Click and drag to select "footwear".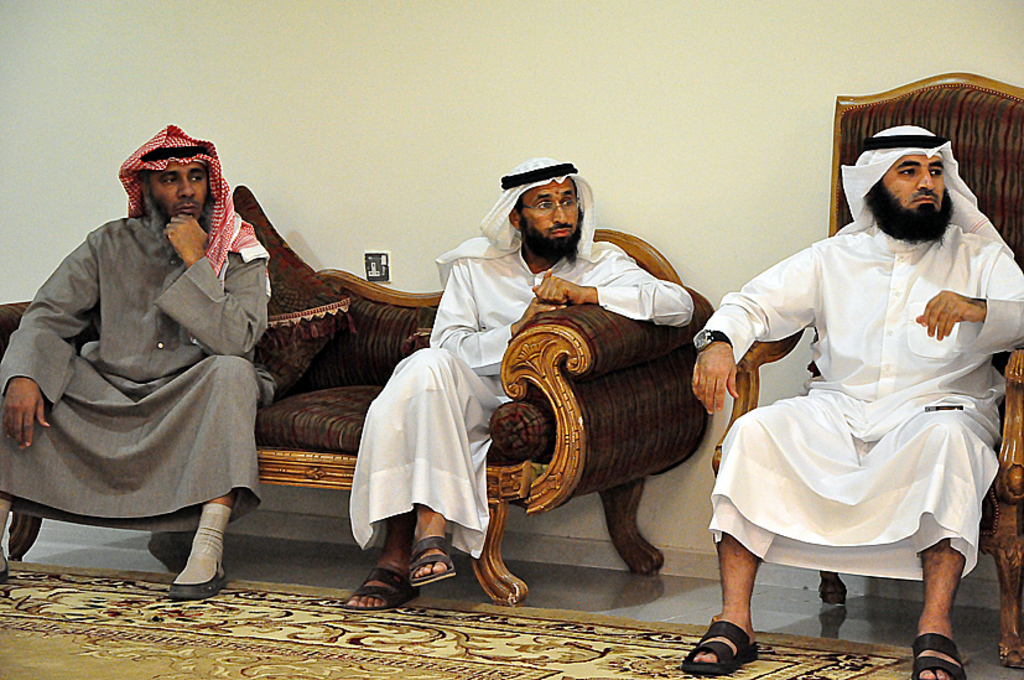
Selection: [left=350, top=565, right=420, bottom=608].
